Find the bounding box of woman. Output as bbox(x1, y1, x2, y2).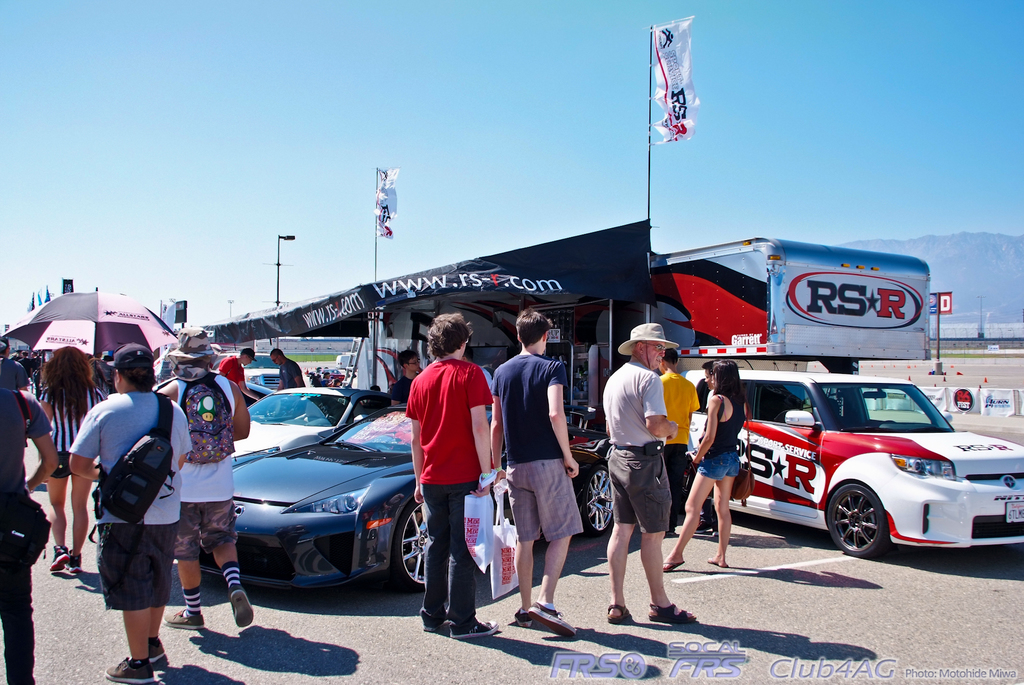
bbox(19, 334, 109, 585).
